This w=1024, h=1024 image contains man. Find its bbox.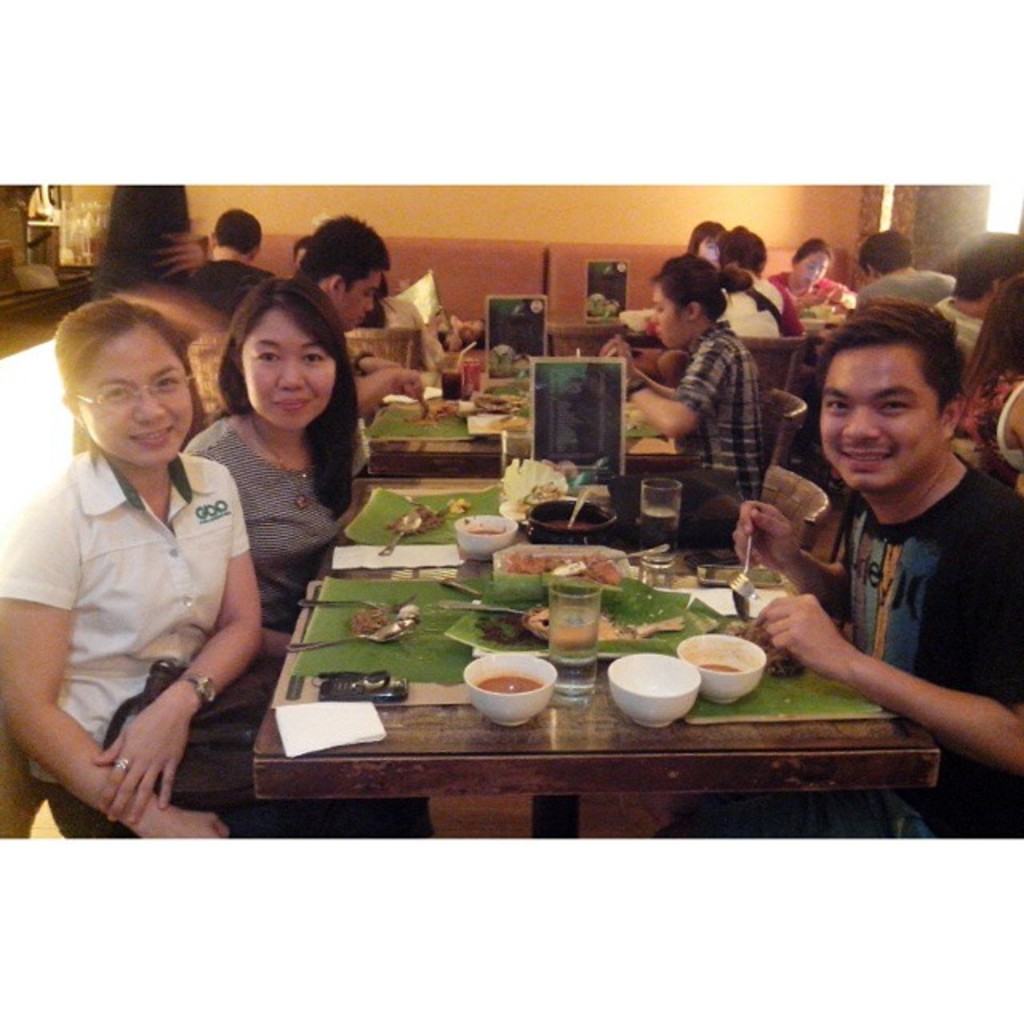
[left=243, top=208, right=432, bottom=482].
